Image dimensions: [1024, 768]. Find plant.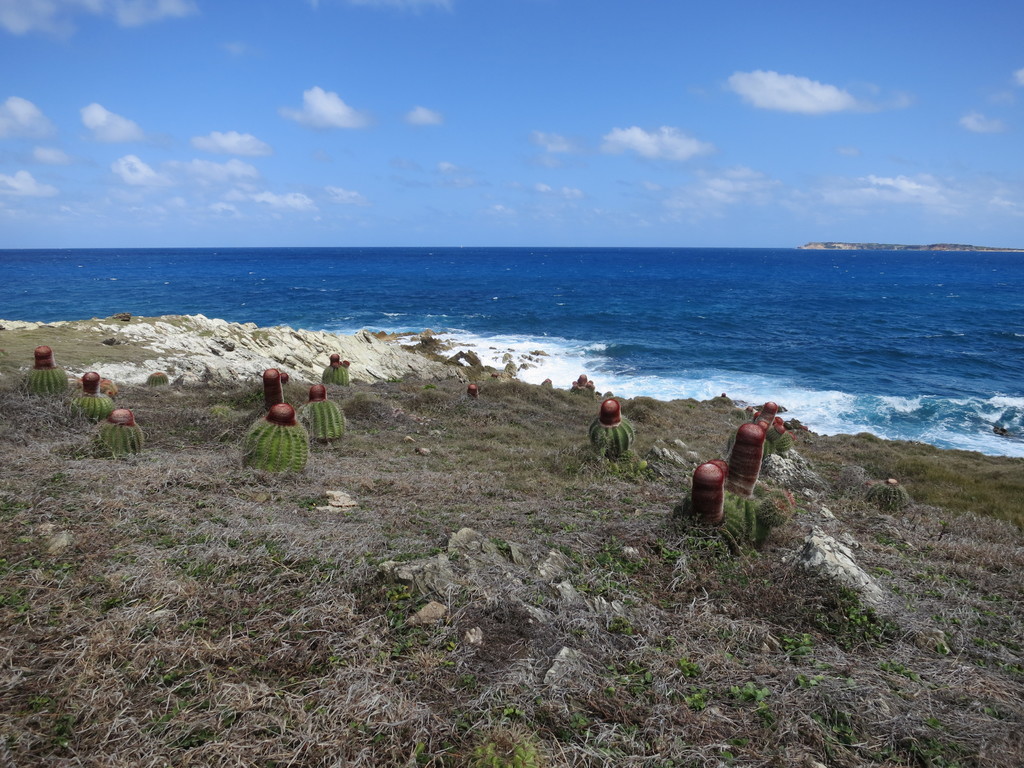
left=313, top=385, right=350, bottom=440.
